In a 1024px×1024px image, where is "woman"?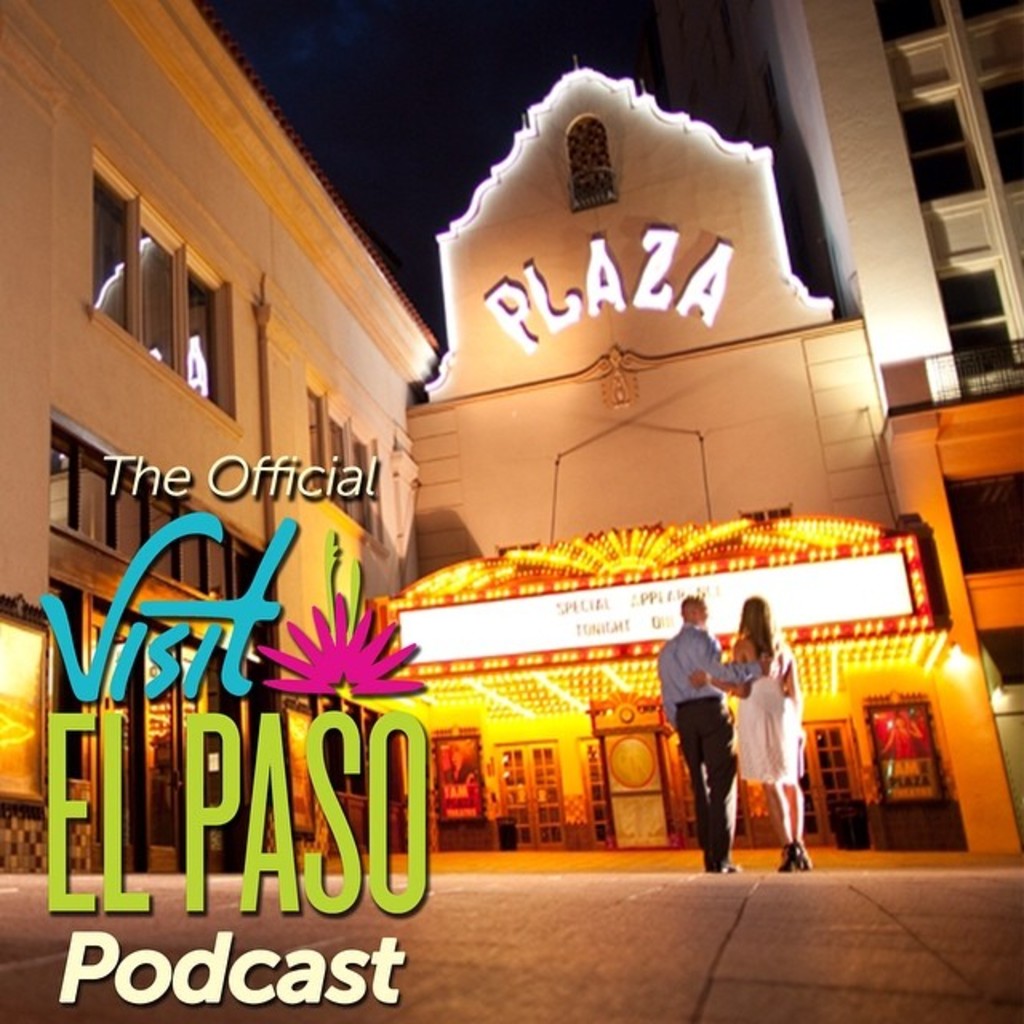
select_region(686, 598, 818, 875).
